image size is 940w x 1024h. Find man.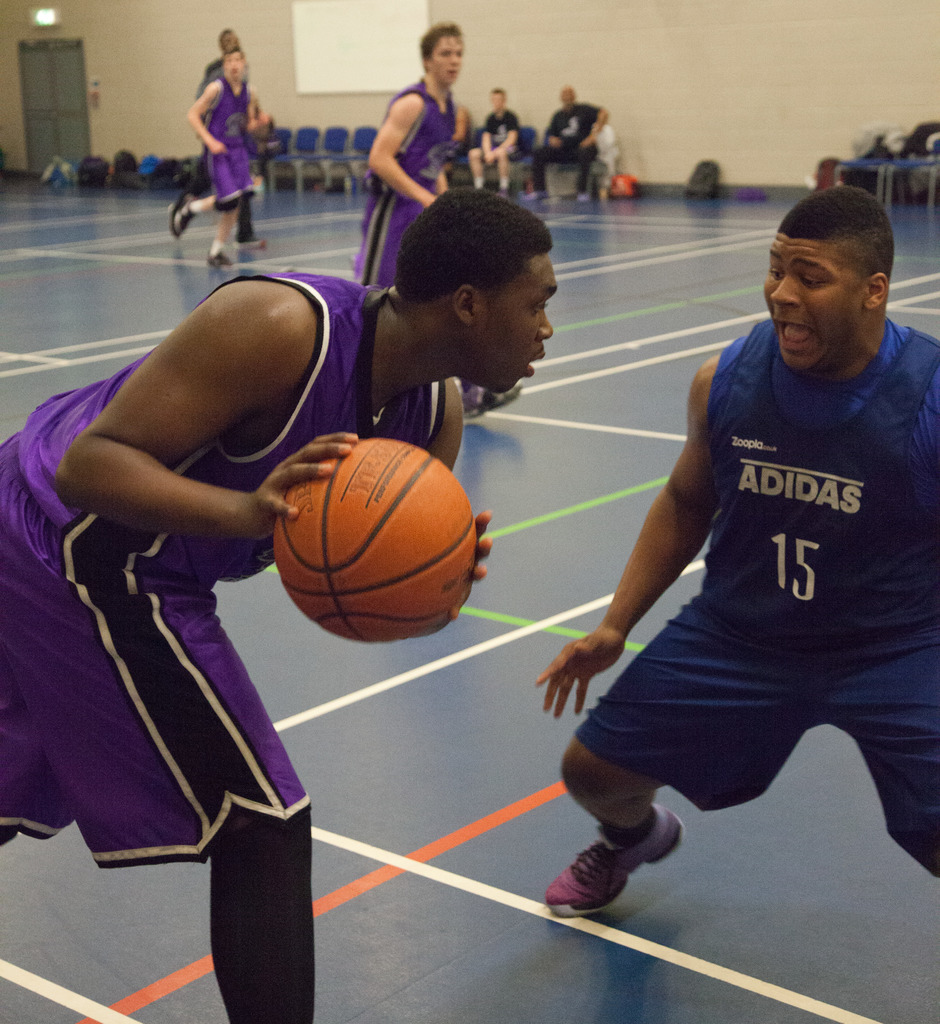
select_region(170, 37, 263, 266).
